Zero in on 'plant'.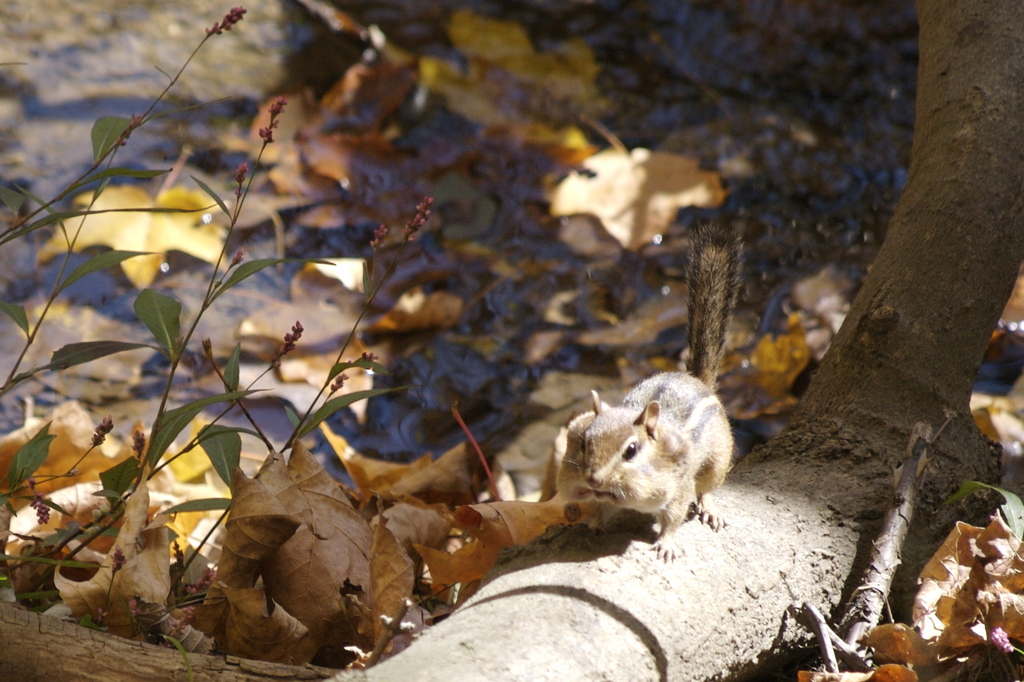
Zeroed in: {"left": 0, "top": 0, "right": 445, "bottom": 681}.
